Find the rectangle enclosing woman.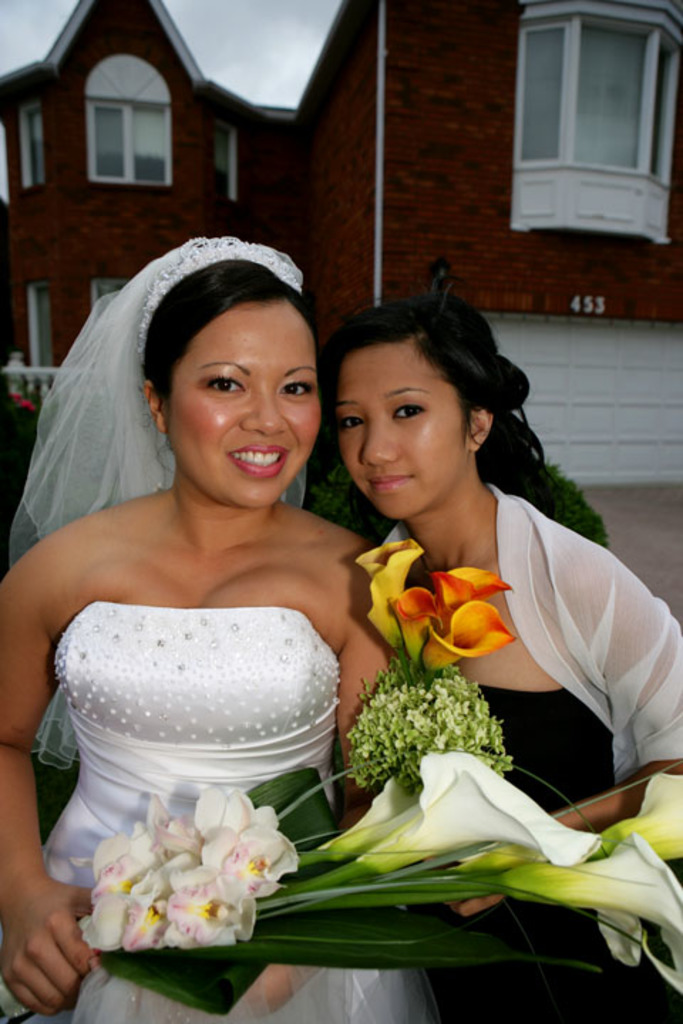
pyautogui.locateOnScreen(316, 293, 682, 1023).
